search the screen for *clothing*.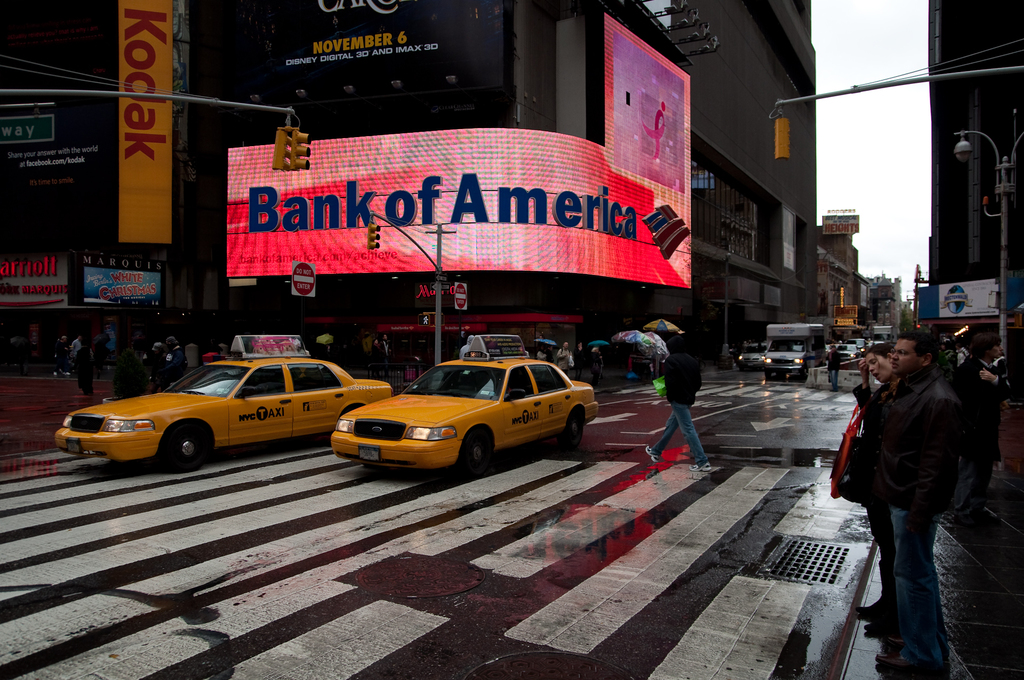
Found at [left=963, top=361, right=1011, bottom=487].
